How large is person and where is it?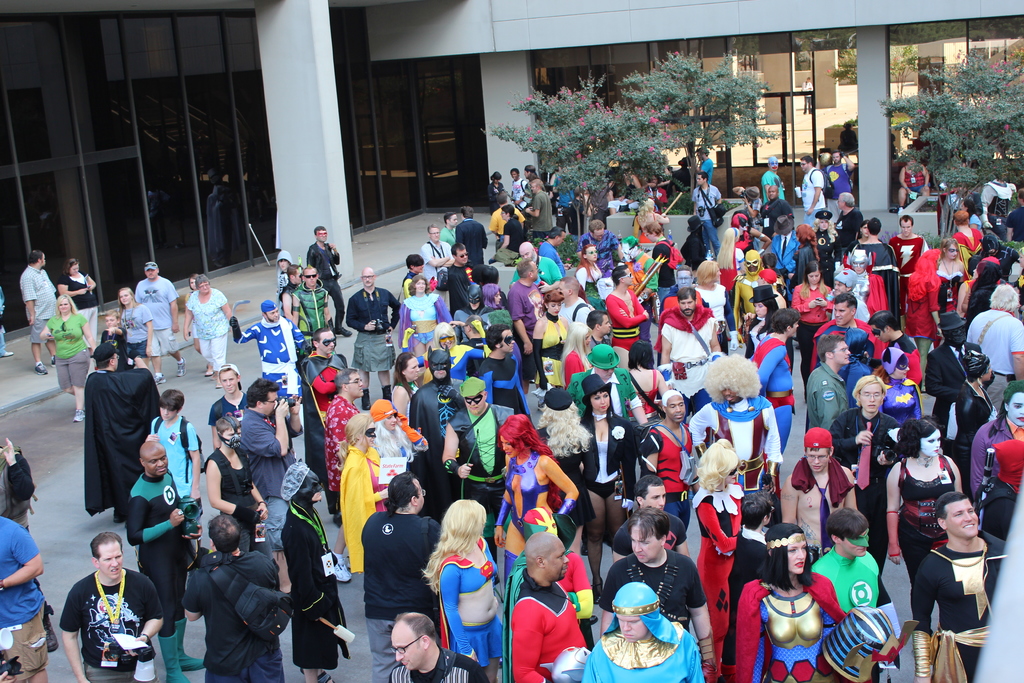
Bounding box: detection(573, 336, 629, 388).
